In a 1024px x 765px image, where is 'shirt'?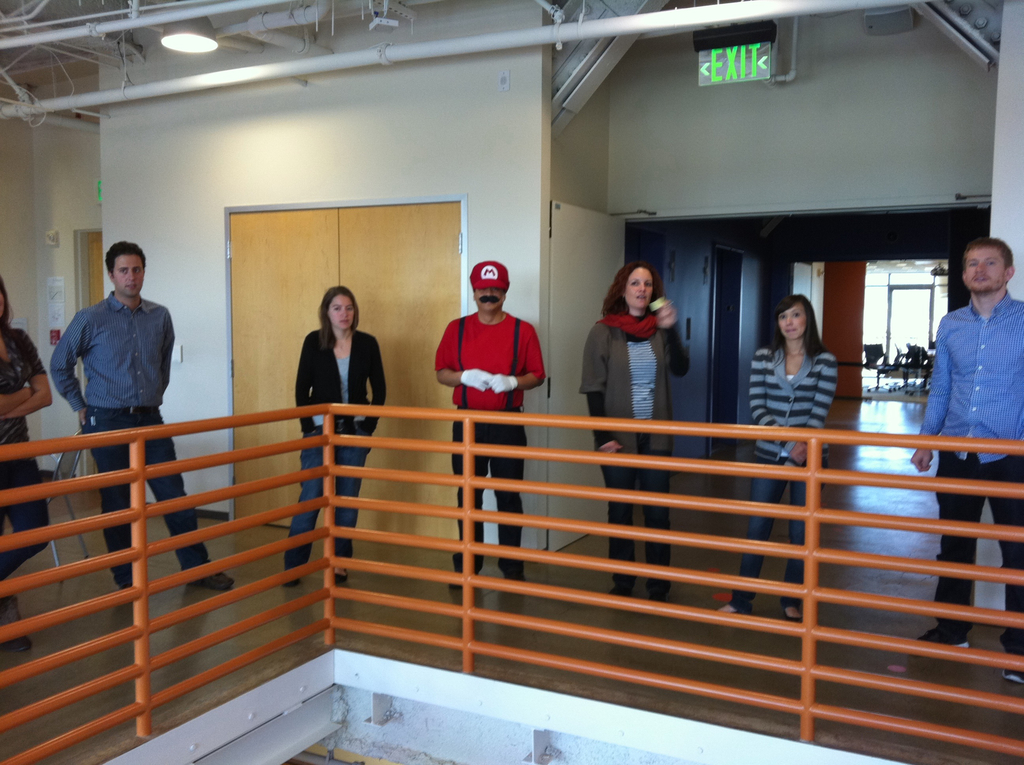
{"left": 918, "top": 287, "right": 1023, "bottom": 462}.
